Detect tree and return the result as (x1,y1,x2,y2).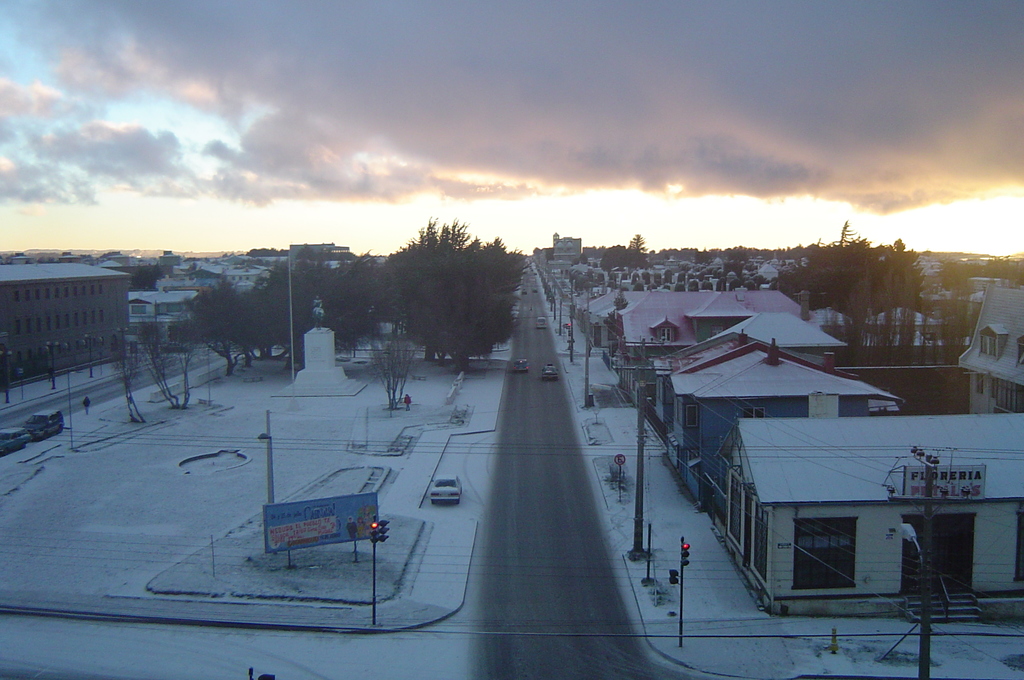
(132,262,166,288).
